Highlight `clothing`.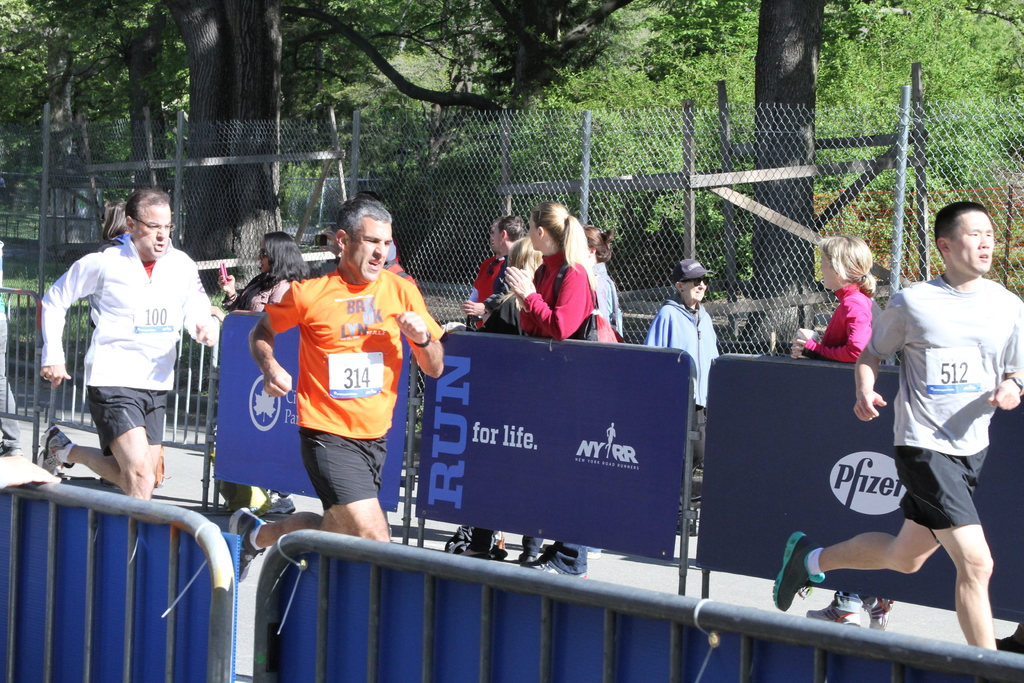
Highlighted region: [left=380, top=258, right=417, bottom=289].
